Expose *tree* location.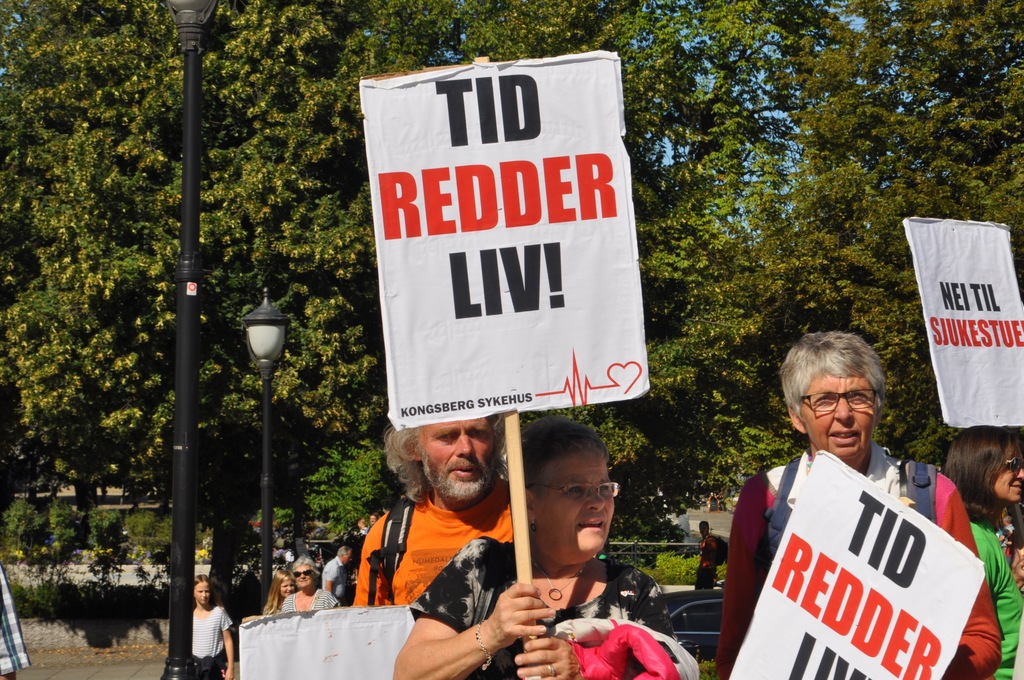
Exposed at region(52, 37, 250, 615).
